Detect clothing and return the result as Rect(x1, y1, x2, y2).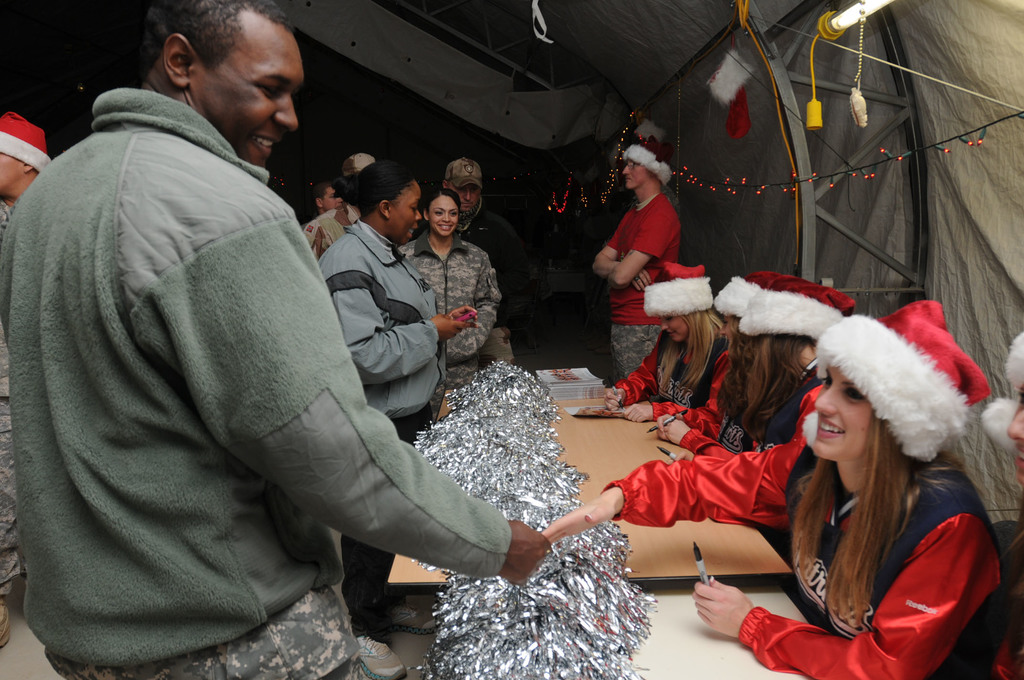
Rect(990, 534, 1023, 679).
